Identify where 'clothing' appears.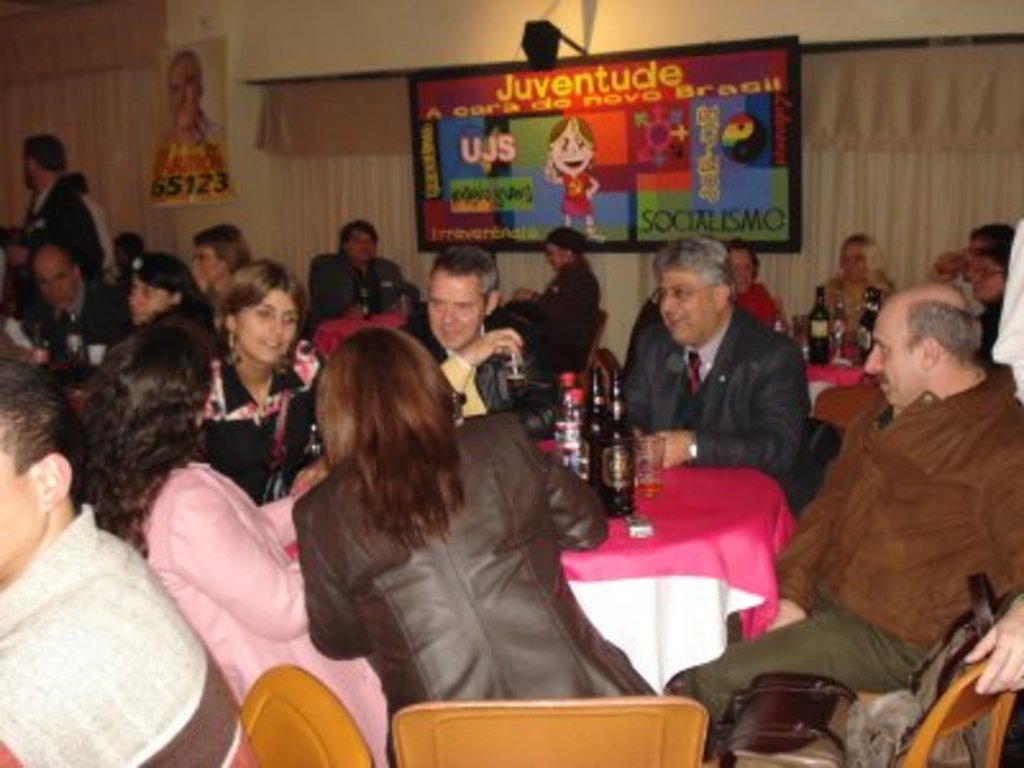
Appears at [701,366,1021,765].
